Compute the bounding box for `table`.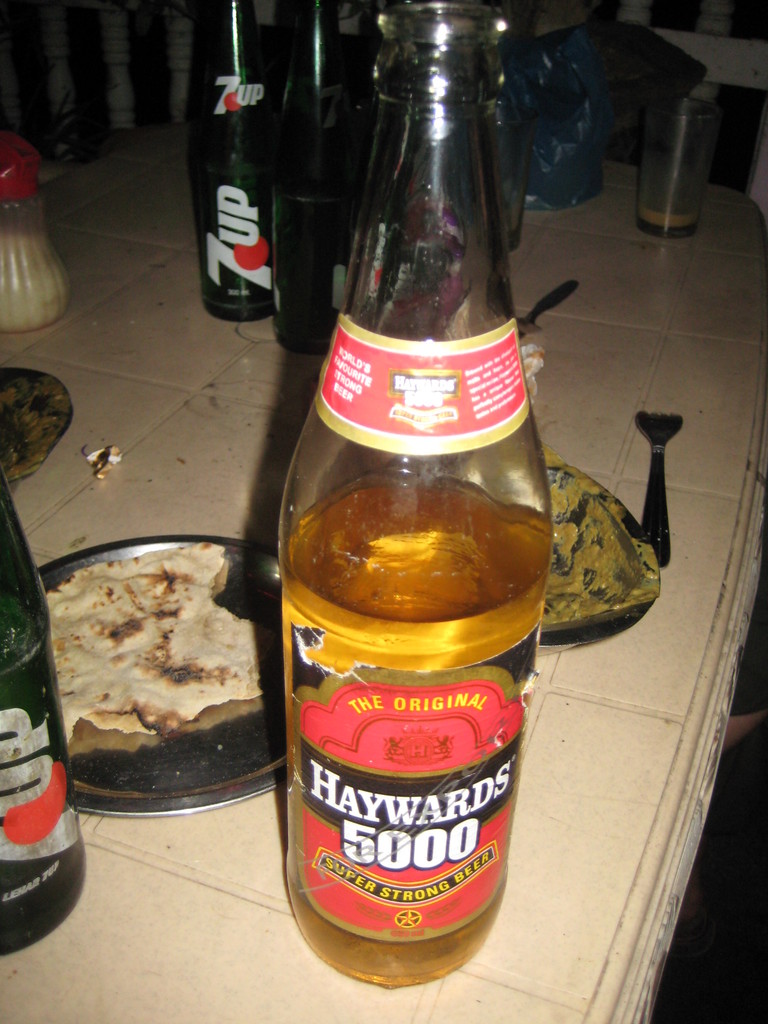
(0, 116, 767, 1023).
